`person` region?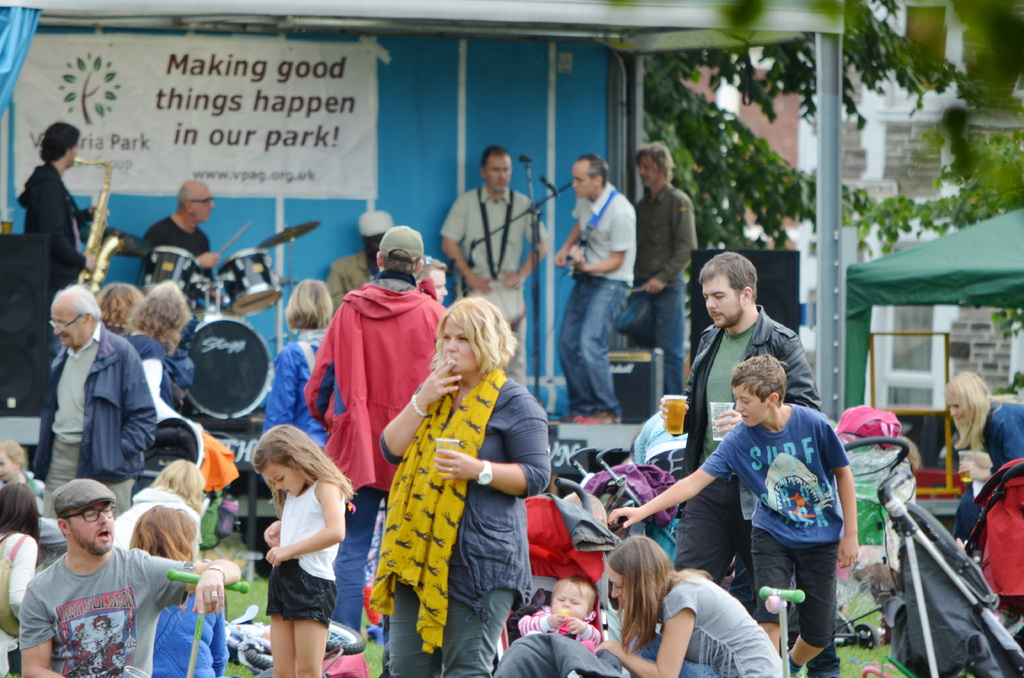
x1=381, y1=296, x2=550, y2=677
